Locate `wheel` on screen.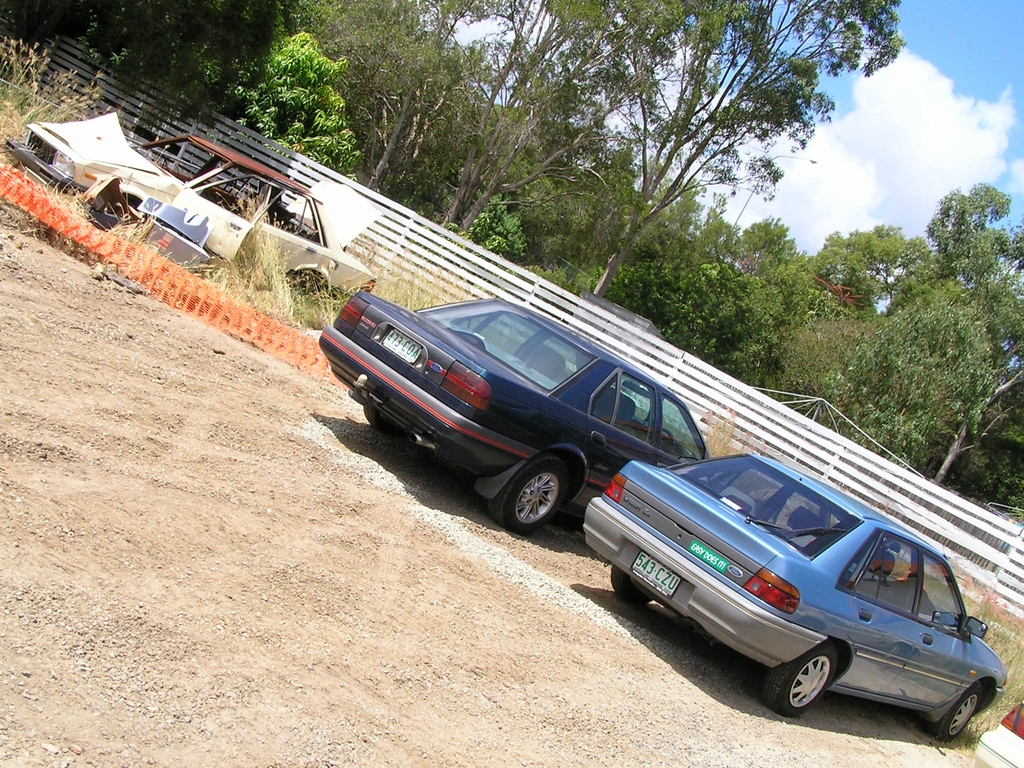
On screen at 927,682,989,740.
